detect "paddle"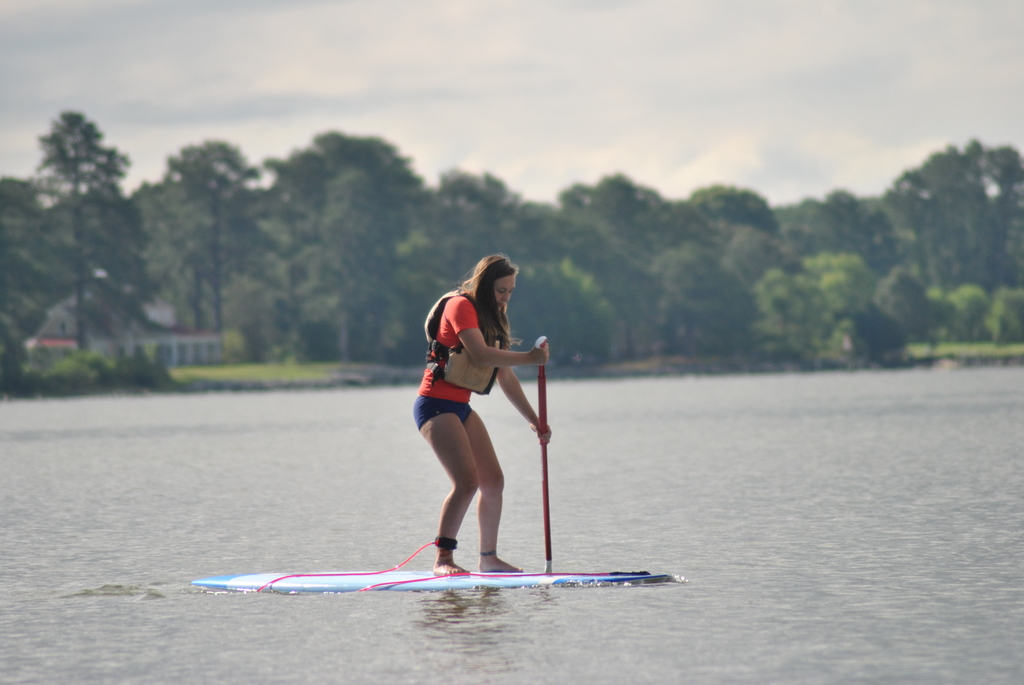
pyautogui.locateOnScreen(536, 336, 554, 576)
